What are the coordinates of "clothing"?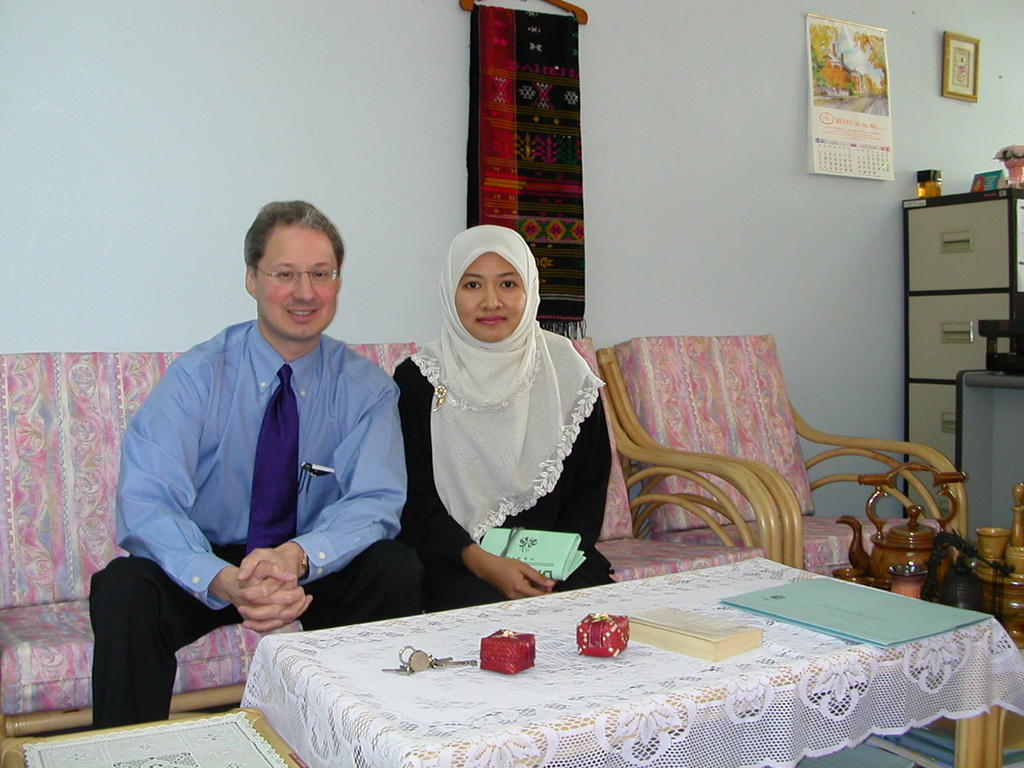
locate(101, 259, 414, 703).
